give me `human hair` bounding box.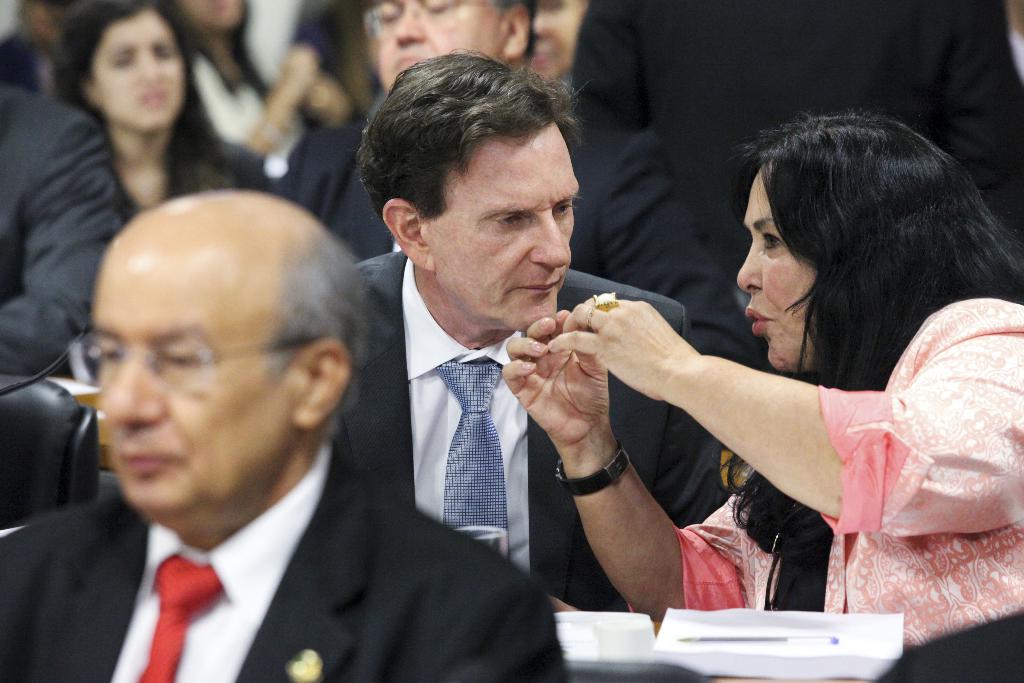
crop(365, 0, 536, 69).
